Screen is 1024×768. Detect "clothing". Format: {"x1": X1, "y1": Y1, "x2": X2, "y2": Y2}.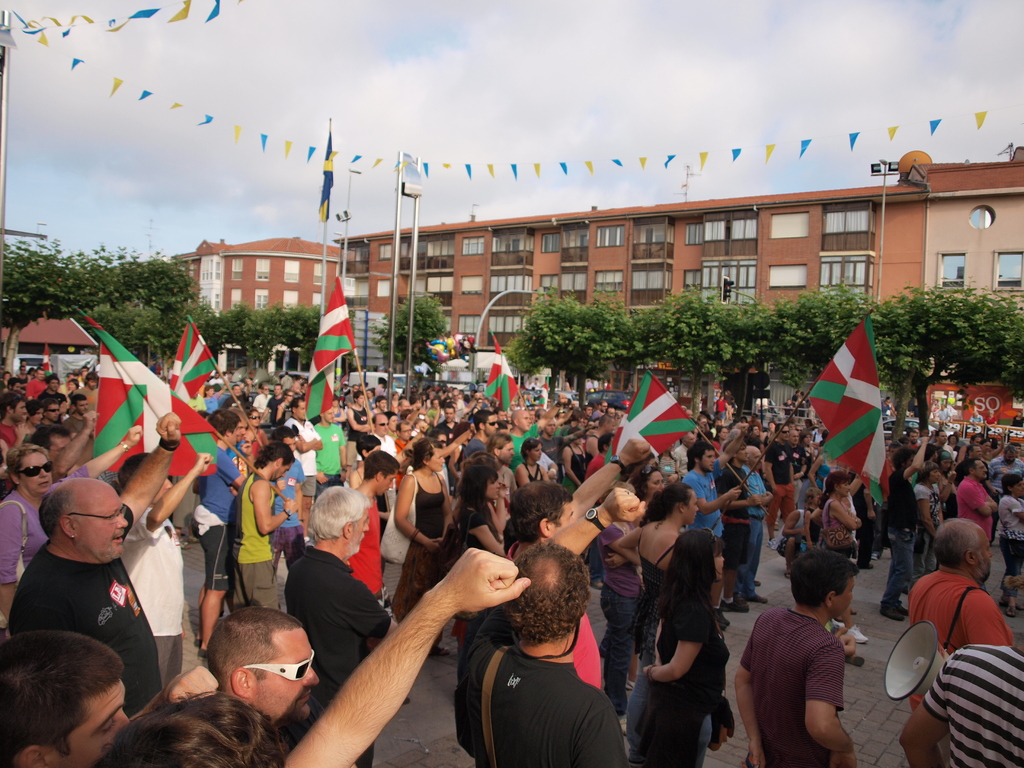
{"x1": 433, "y1": 420, "x2": 468, "y2": 445}.
